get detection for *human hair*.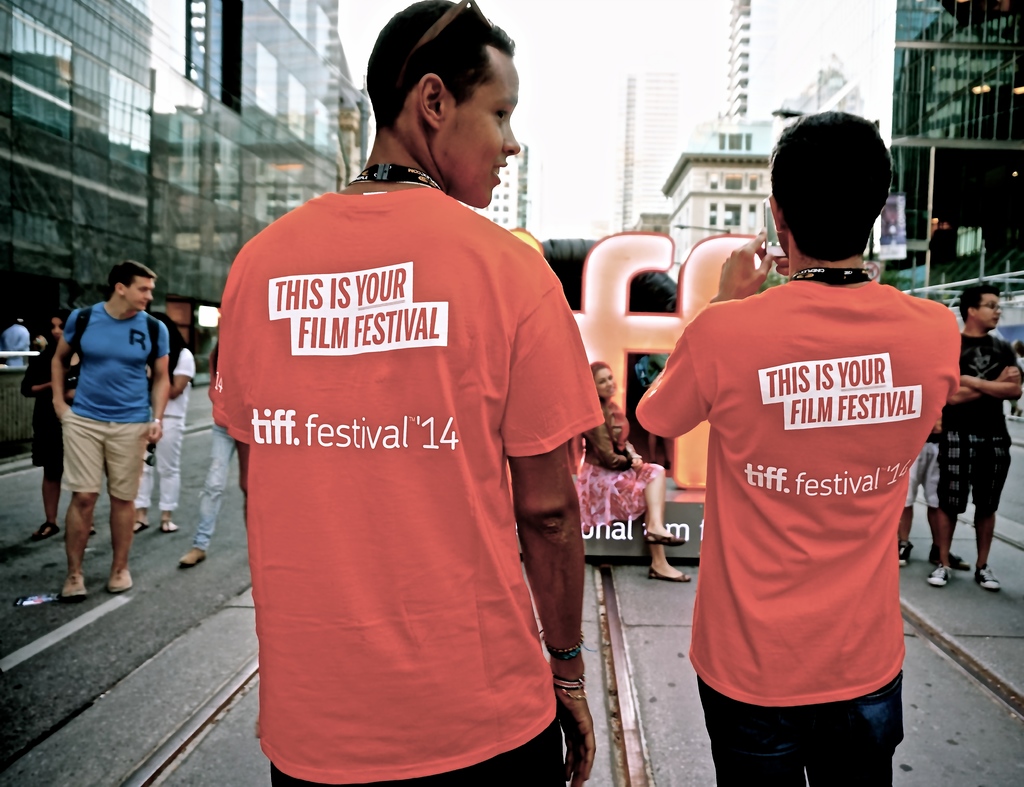
Detection: 938,220,945,227.
